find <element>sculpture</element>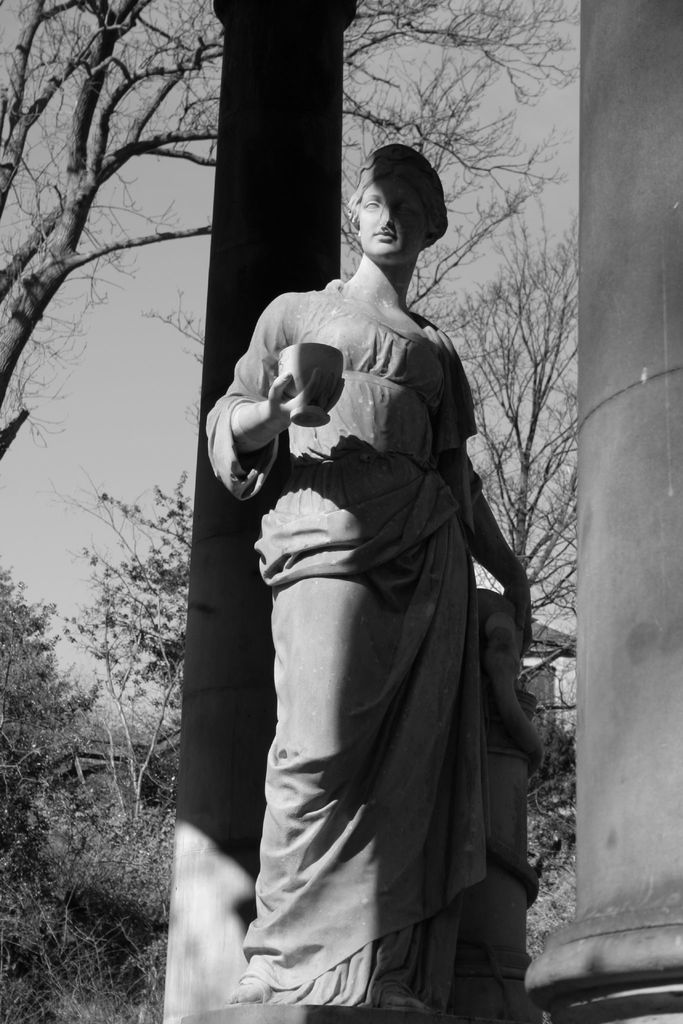
crop(221, 170, 529, 897)
